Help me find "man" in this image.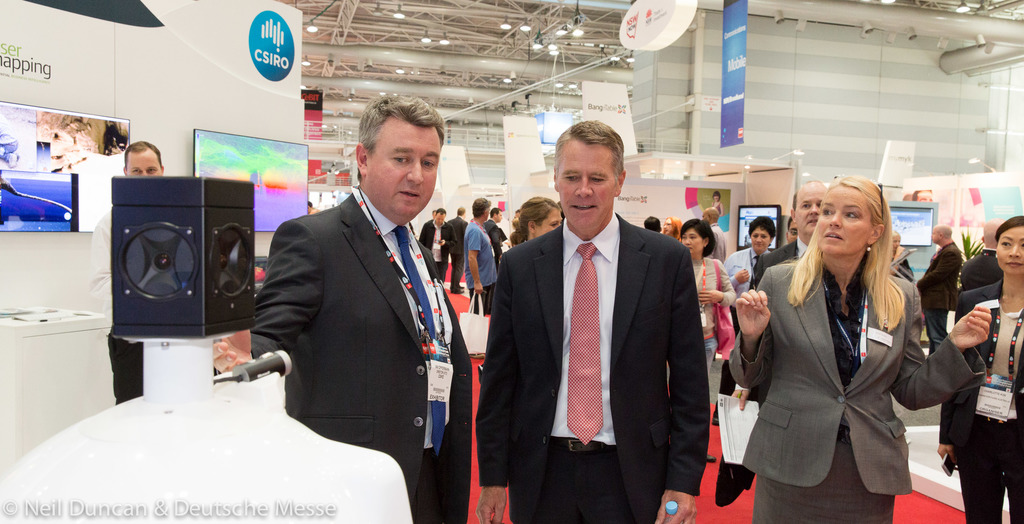
Found it: 417:203:445:288.
